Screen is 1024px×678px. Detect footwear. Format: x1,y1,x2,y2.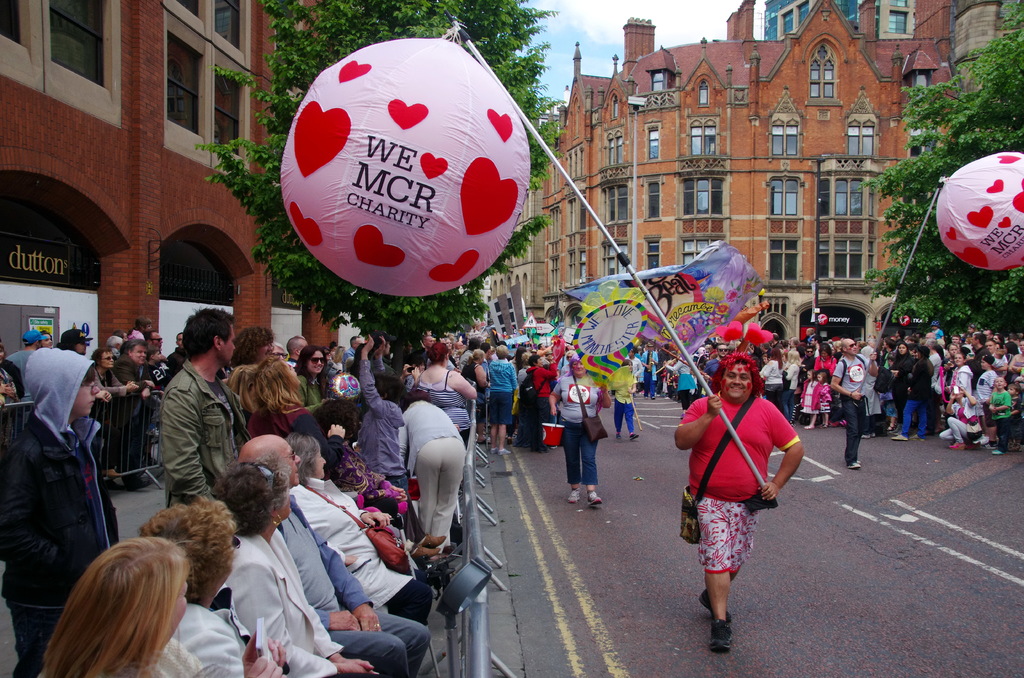
570,487,581,503.
